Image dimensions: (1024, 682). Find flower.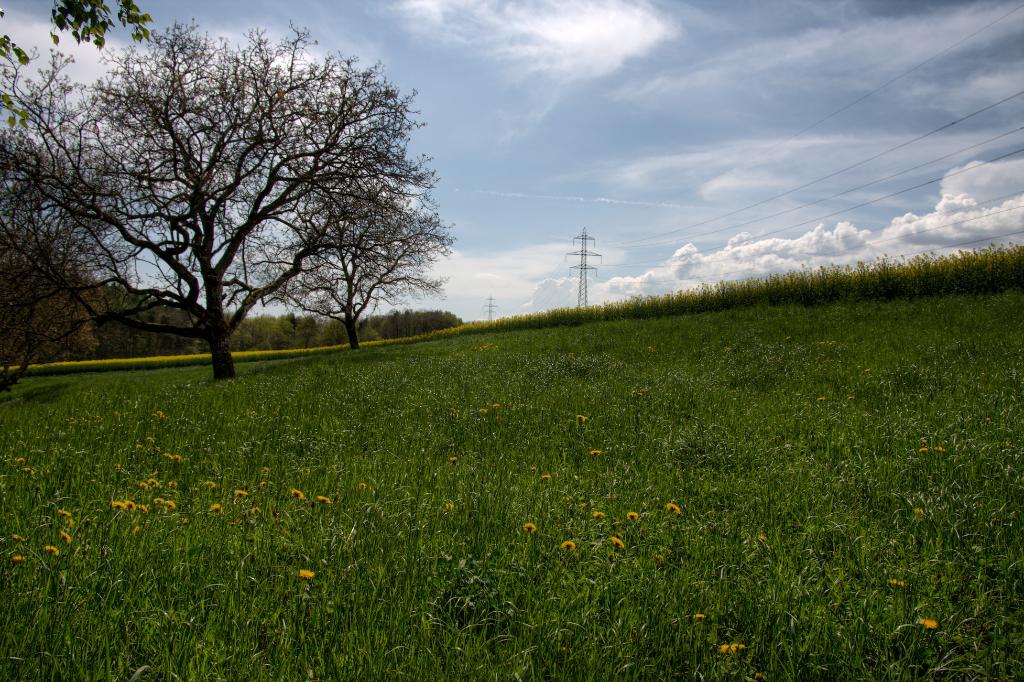
bbox(607, 535, 625, 551).
